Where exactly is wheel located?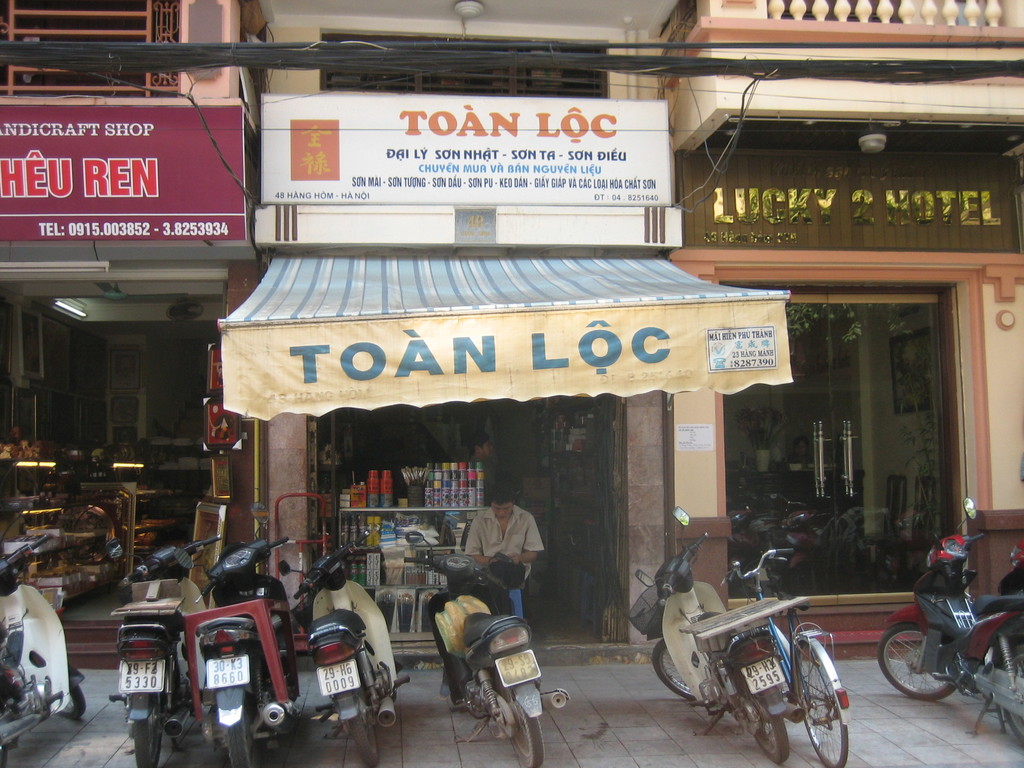
Its bounding box is bbox=[129, 699, 164, 767].
